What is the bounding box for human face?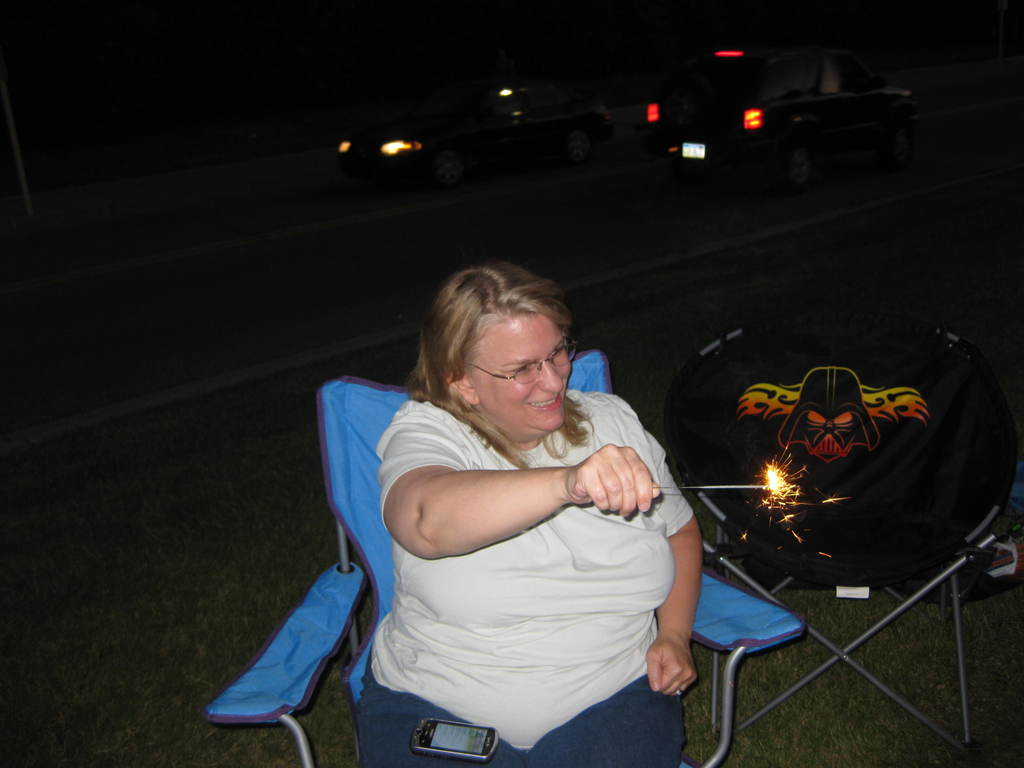
{"x1": 470, "y1": 308, "x2": 574, "y2": 436}.
